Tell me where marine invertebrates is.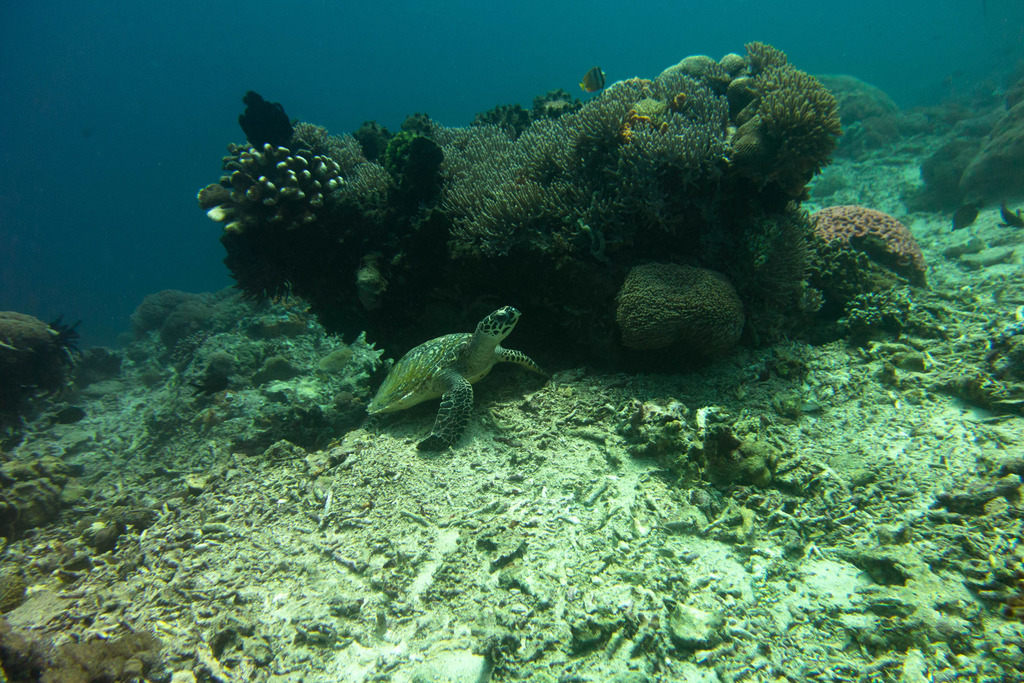
marine invertebrates is at <region>148, 299, 227, 372</region>.
